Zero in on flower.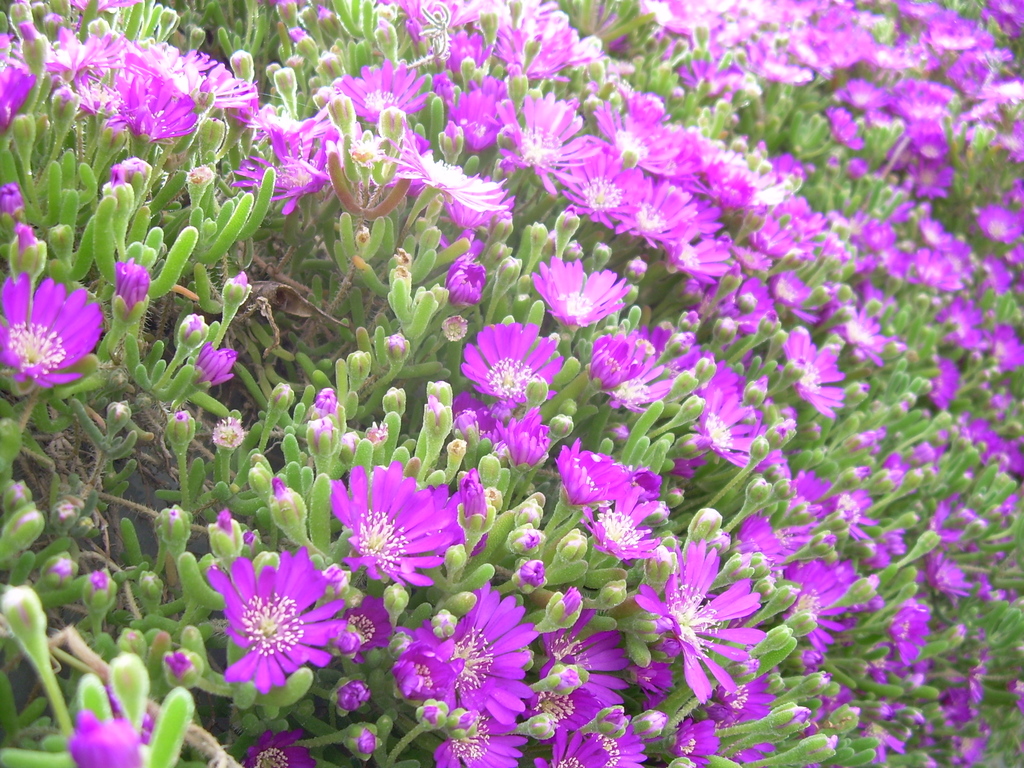
Zeroed in: rect(696, 672, 787, 766).
